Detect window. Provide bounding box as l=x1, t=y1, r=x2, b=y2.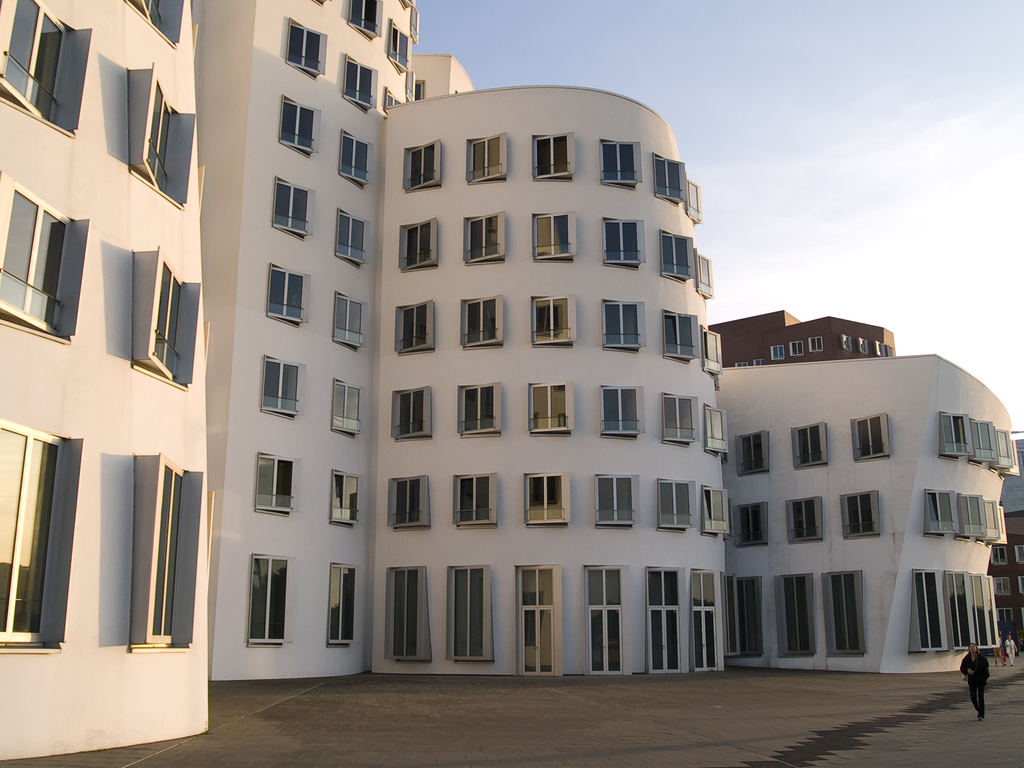
l=648, t=565, r=679, b=606.
